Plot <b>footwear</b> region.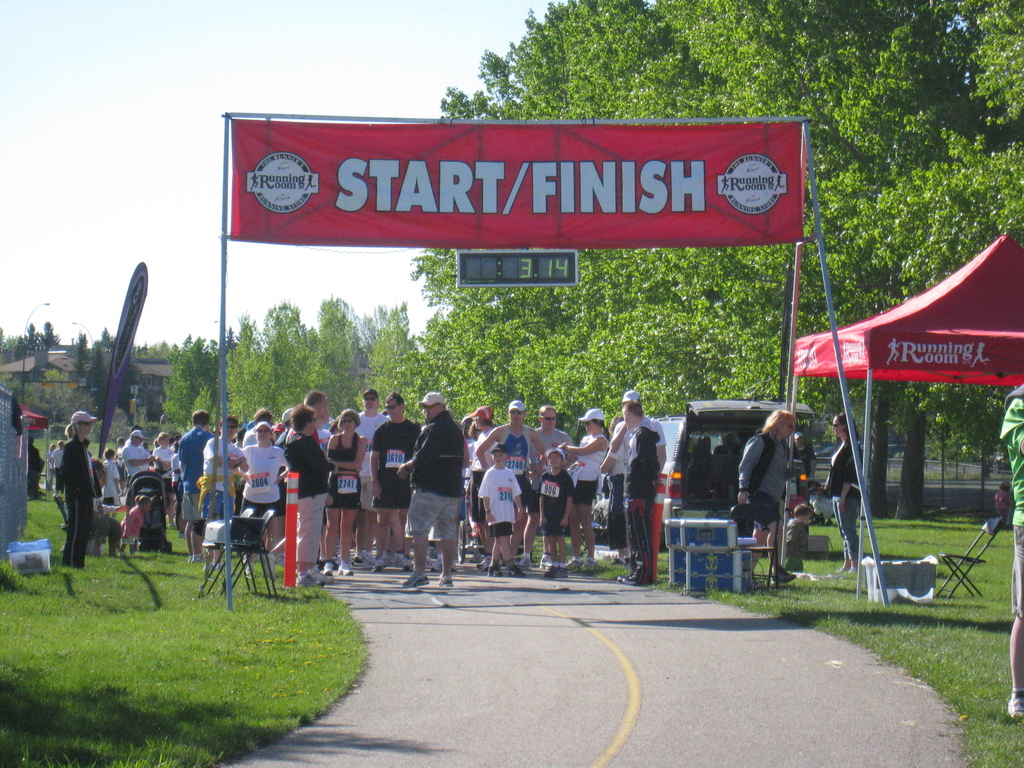
Plotted at BBox(188, 559, 204, 565).
